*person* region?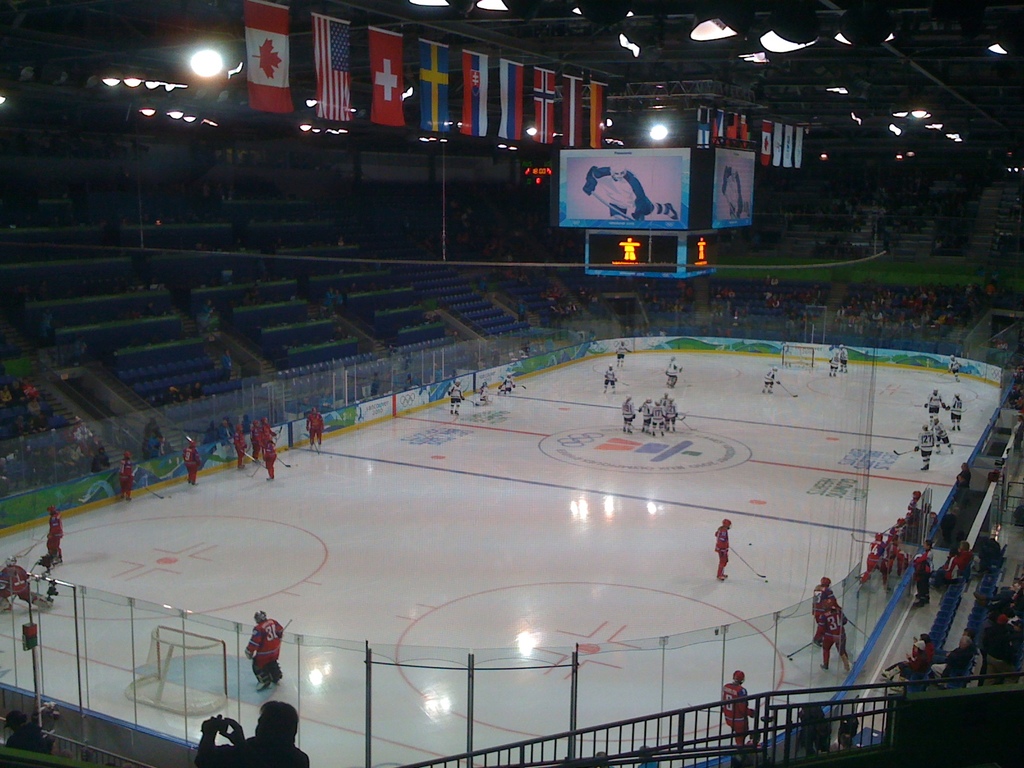
117 454 134 502
